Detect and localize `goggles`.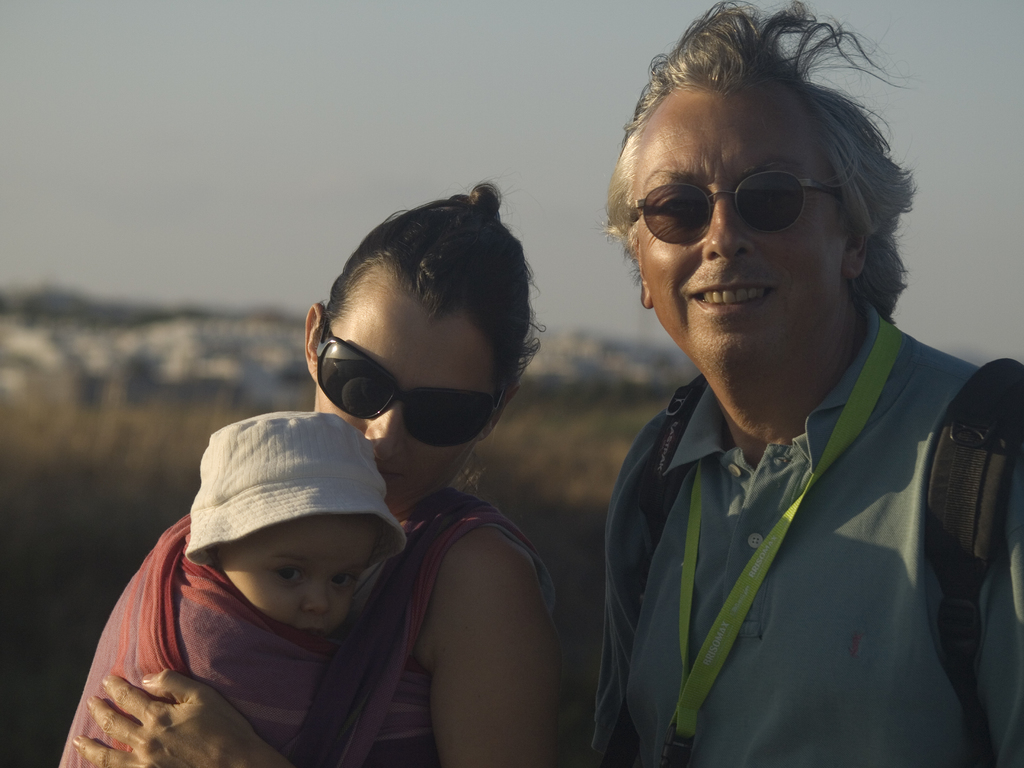
Localized at box(630, 171, 845, 243).
